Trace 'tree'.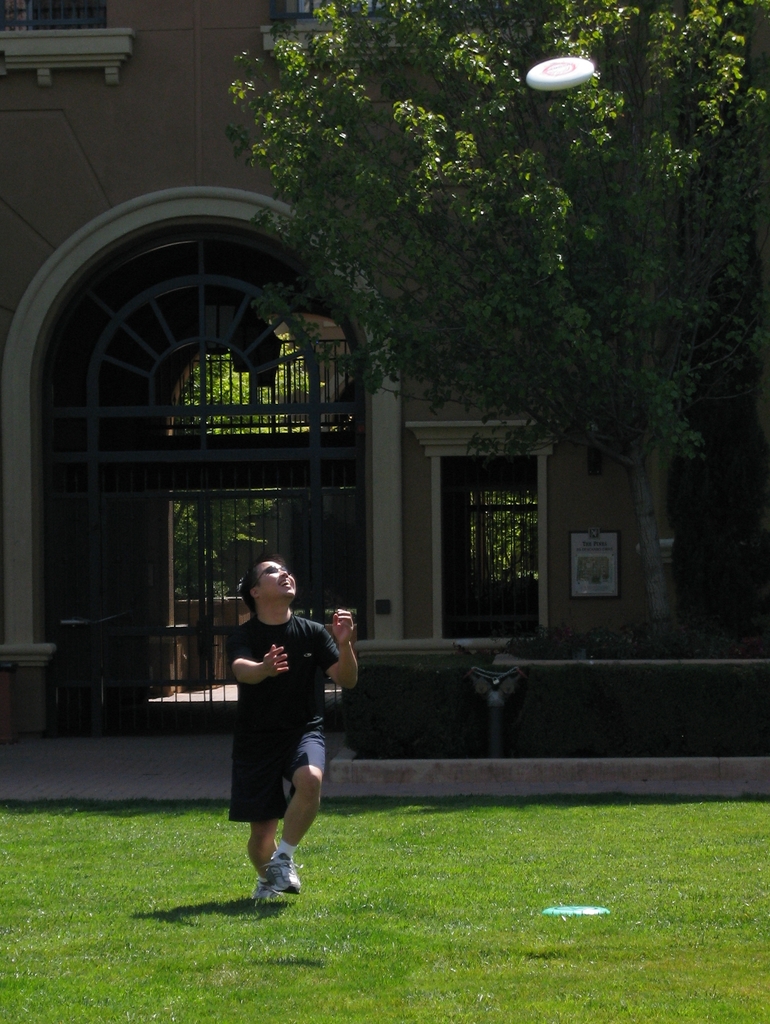
Traced to {"left": 165, "top": 328, "right": 320, "bottom": 600}.
